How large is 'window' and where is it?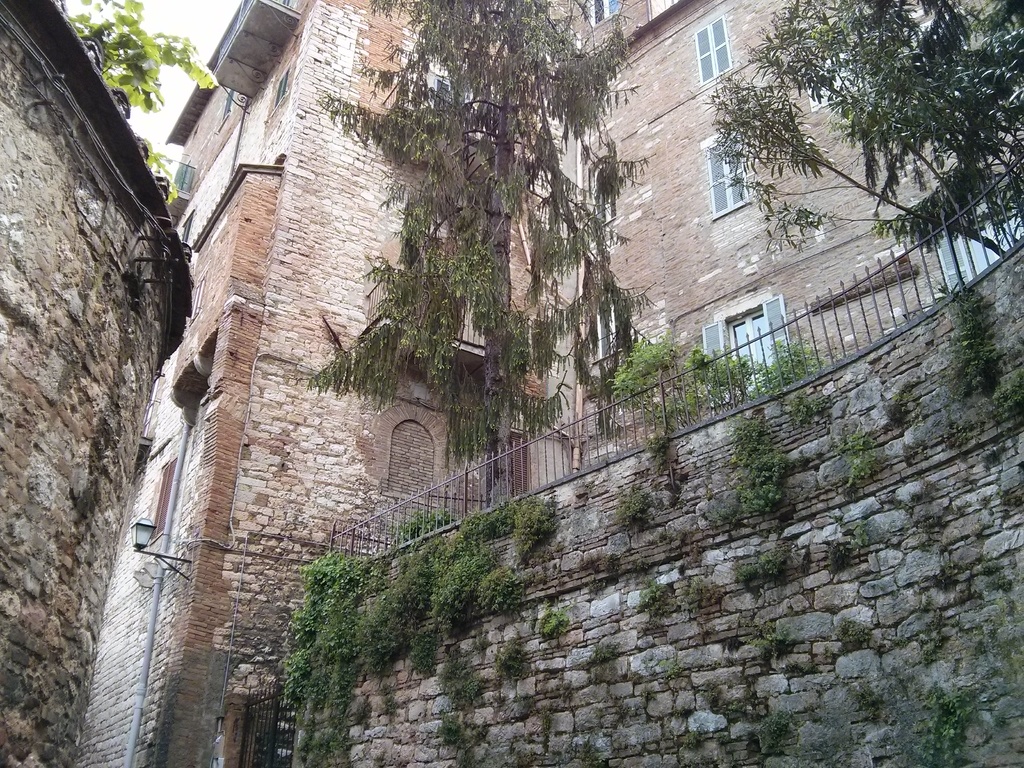
Bounding box: select_region(596, 163, 614, 229).
